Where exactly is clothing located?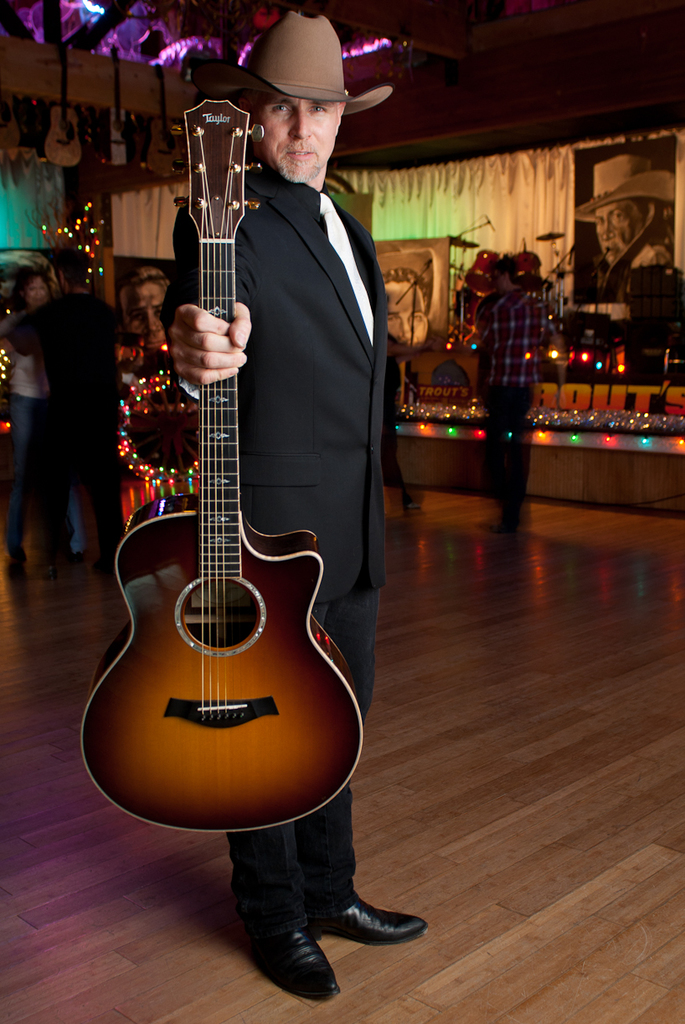
Its bounding box is bbox=[5, 292, 125, 568].
